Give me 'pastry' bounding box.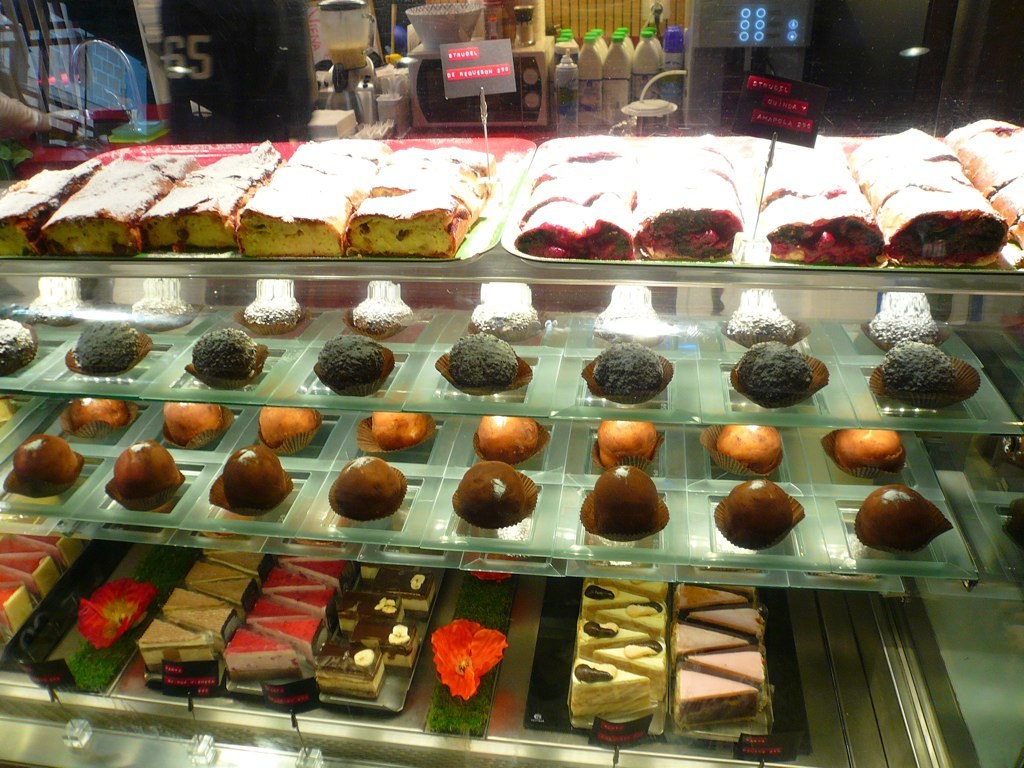
<region>579, 578, 647, 615</region>.
